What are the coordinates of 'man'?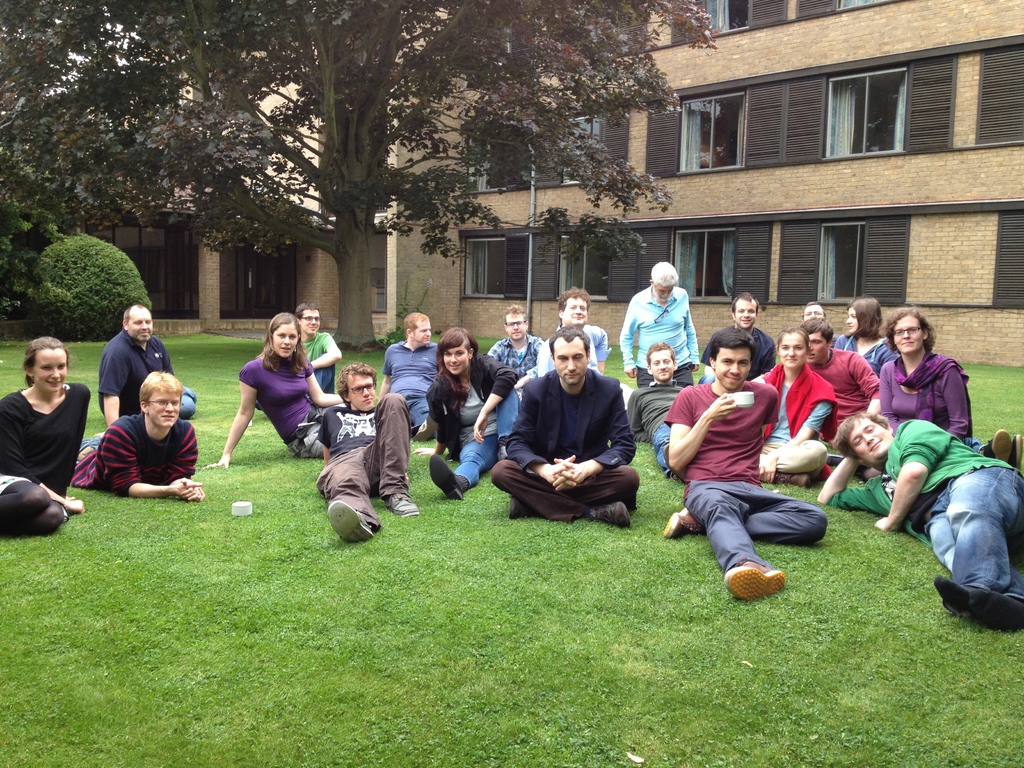
box(626, 344, 688, 476).
